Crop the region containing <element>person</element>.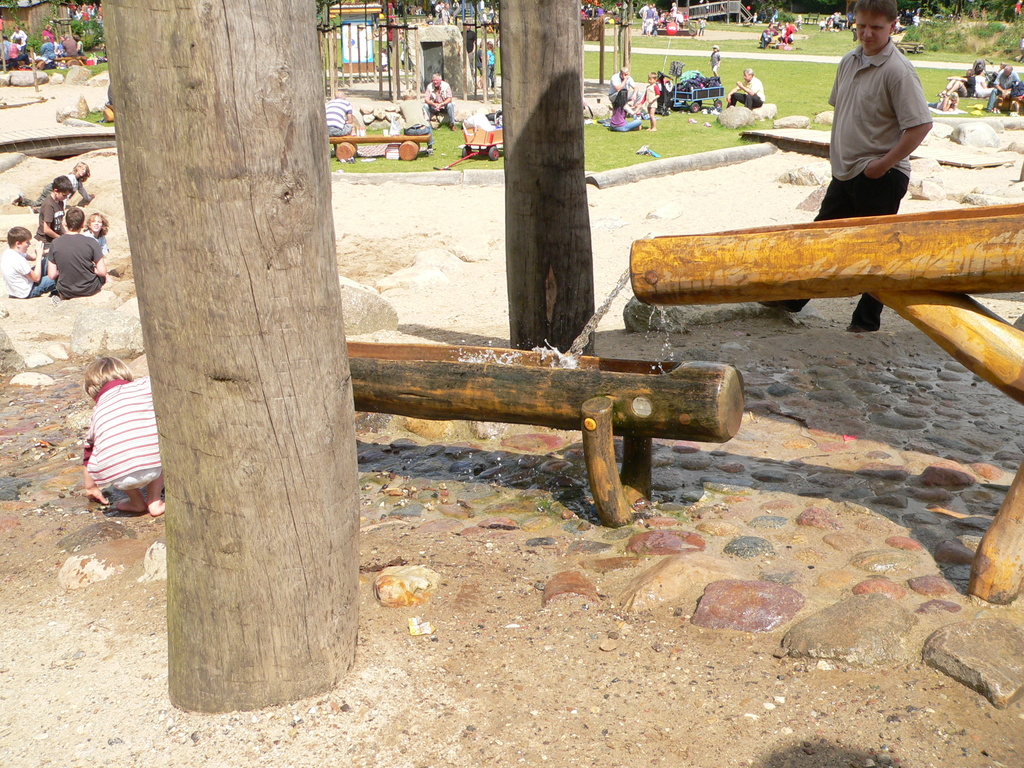
Crop region: BBox(12, 35, 22, 69).
